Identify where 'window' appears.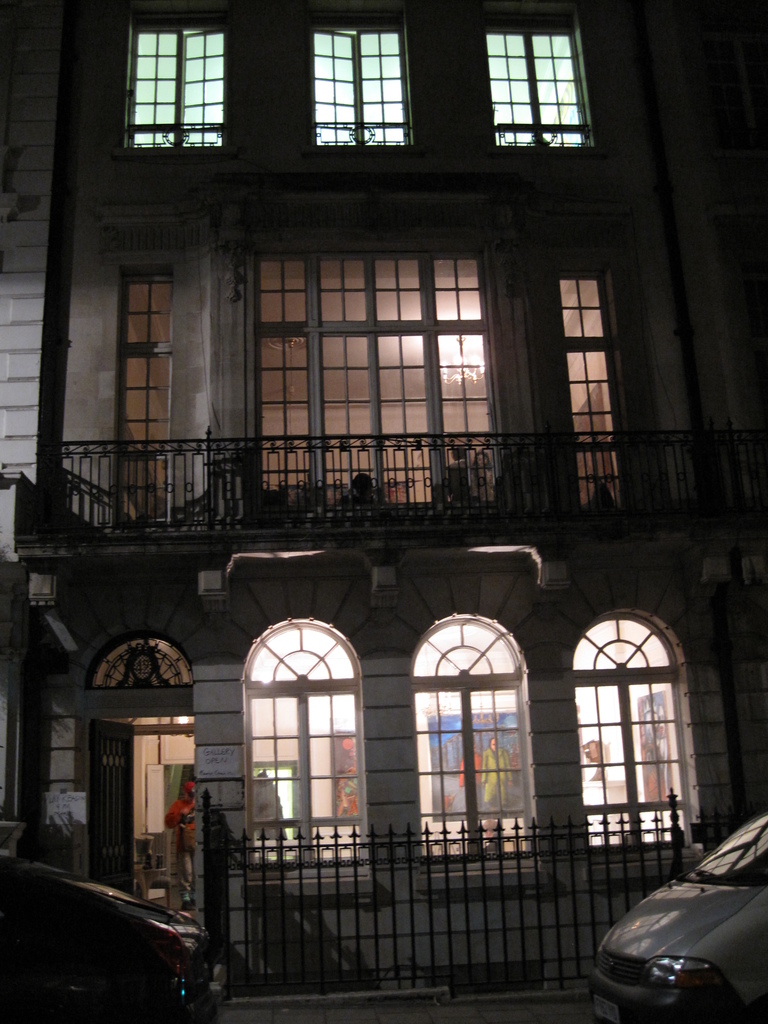
Appears at [left=241, top=246, right=629, bottom=543].
